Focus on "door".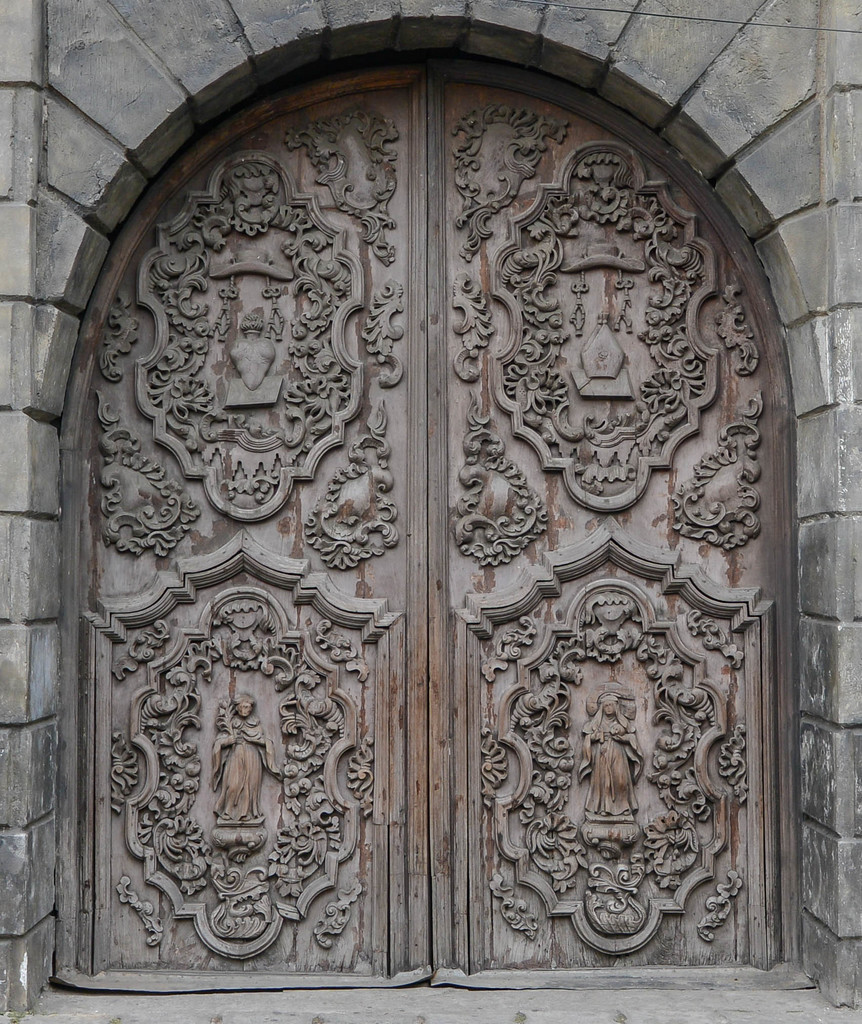
Focused at [x1=50, y1=49, x2=807, y2=989].
